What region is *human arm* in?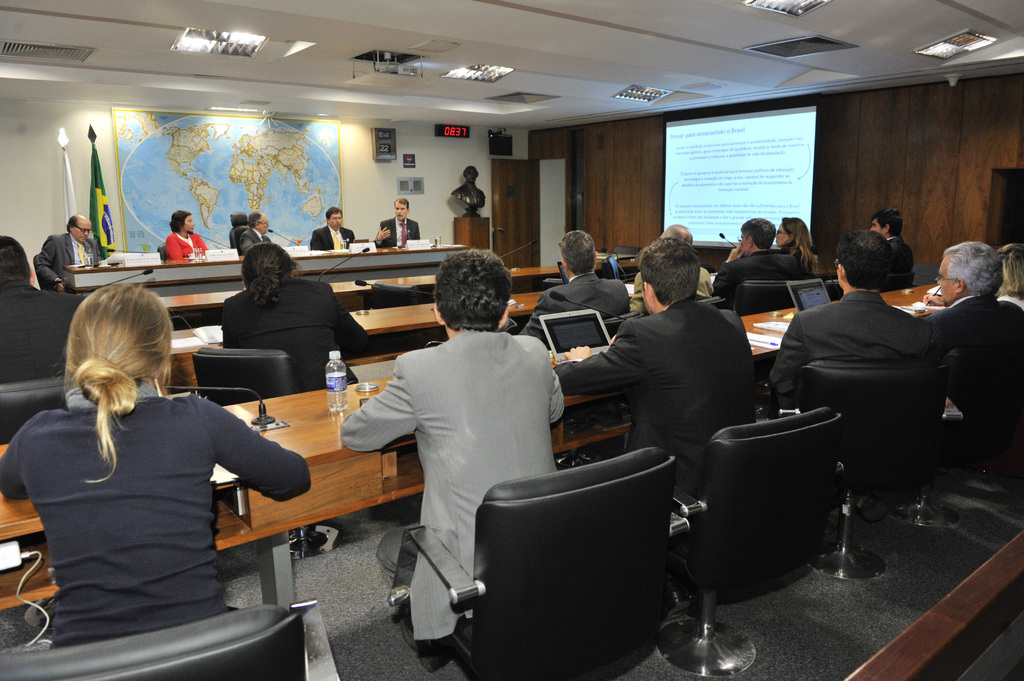
(710,244,745,297).
